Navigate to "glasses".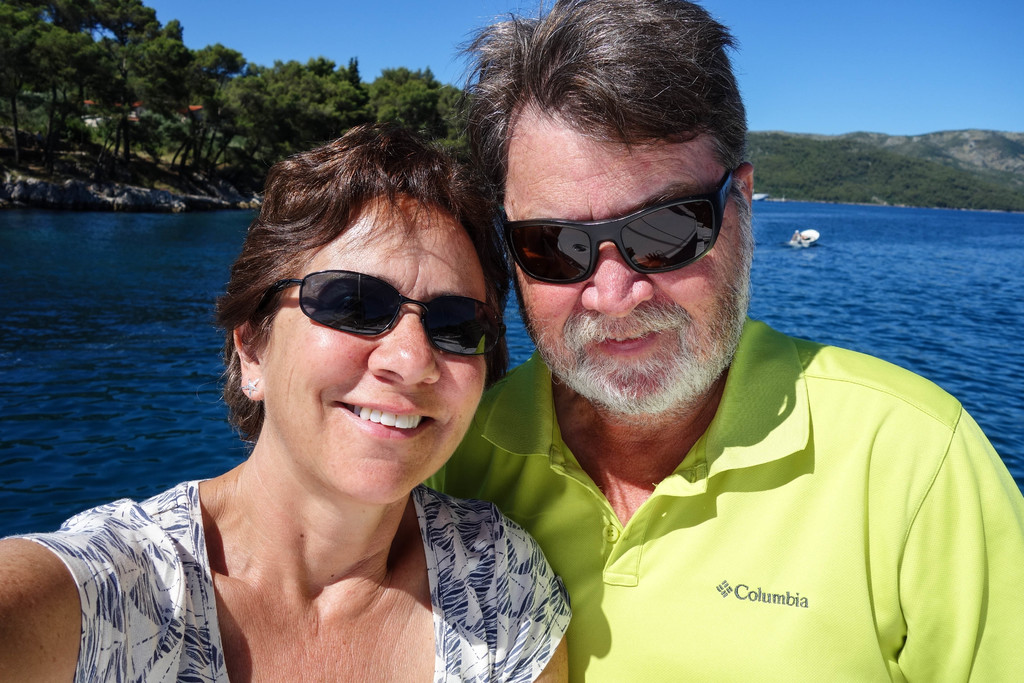
Navigation target: [508, 176, 748, 290].
